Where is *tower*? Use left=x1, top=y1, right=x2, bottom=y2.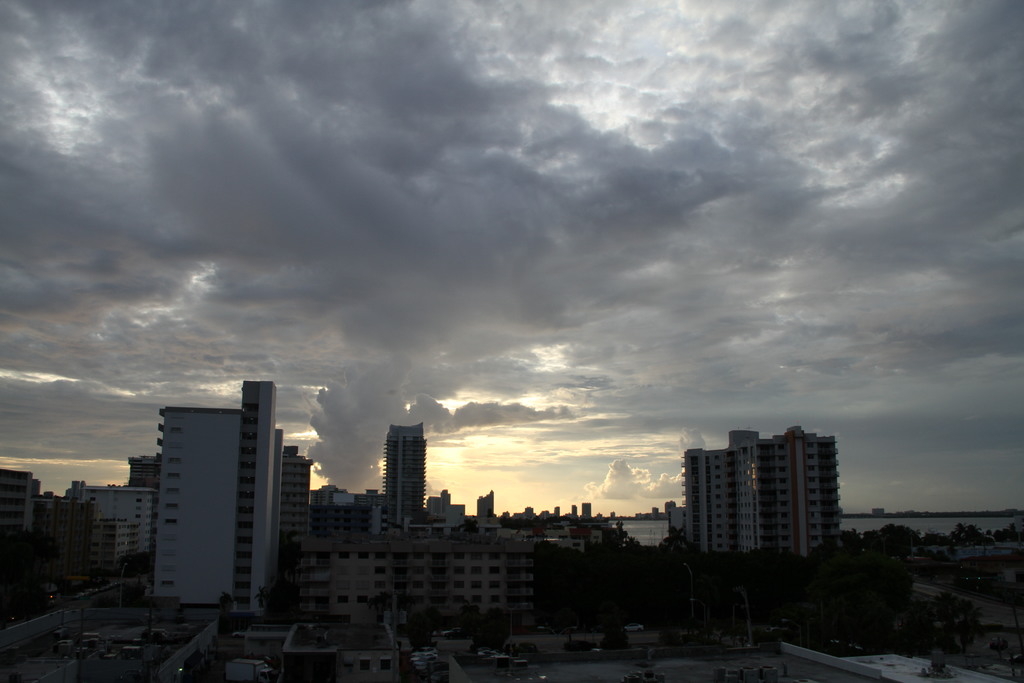
left=156, top=380, right=287, bottom=619.
